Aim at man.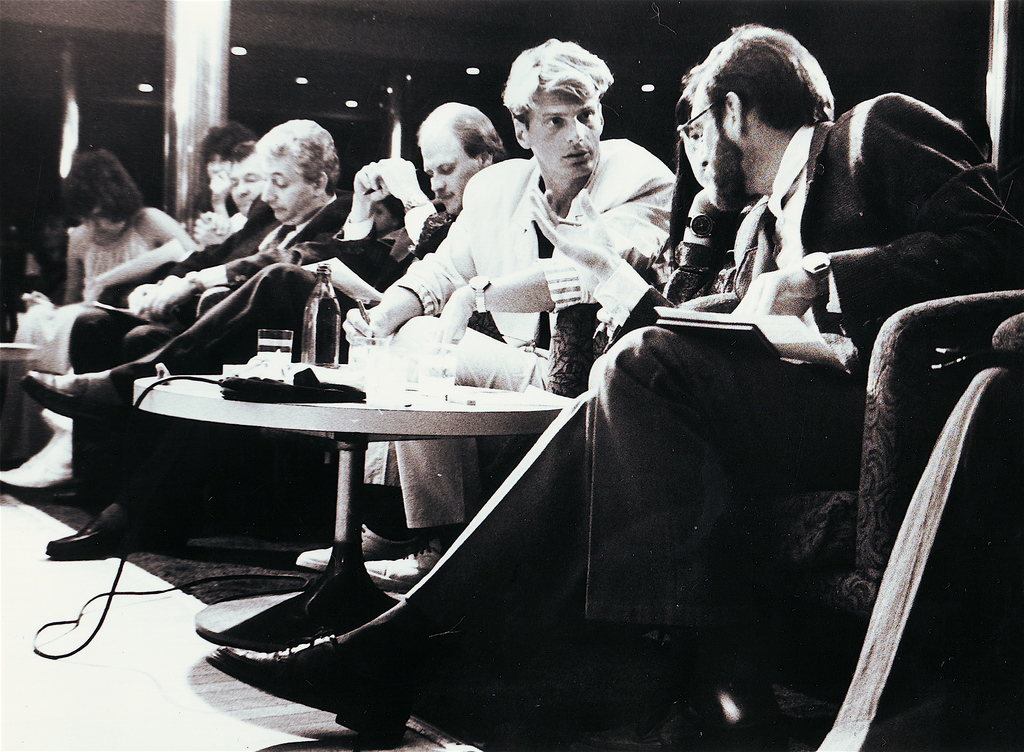
Aimed at (left=299, top=39, right=680, bottom=598).
